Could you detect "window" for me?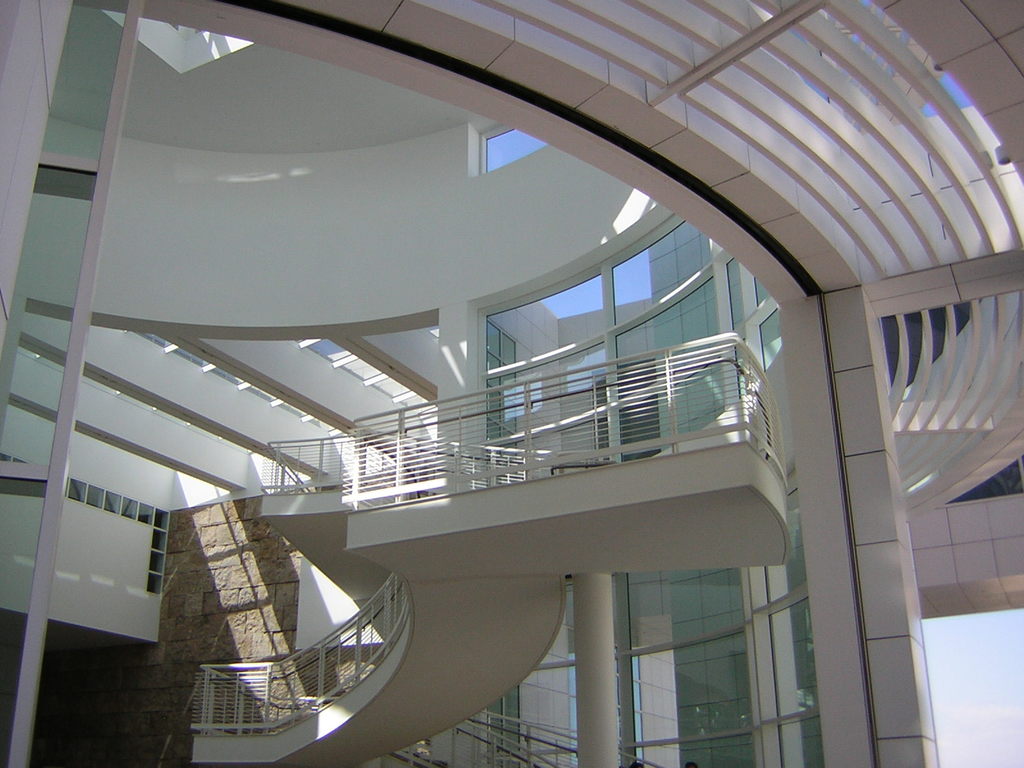
Detection result: <bbox>483, 320, 518, 456</bbox>.
